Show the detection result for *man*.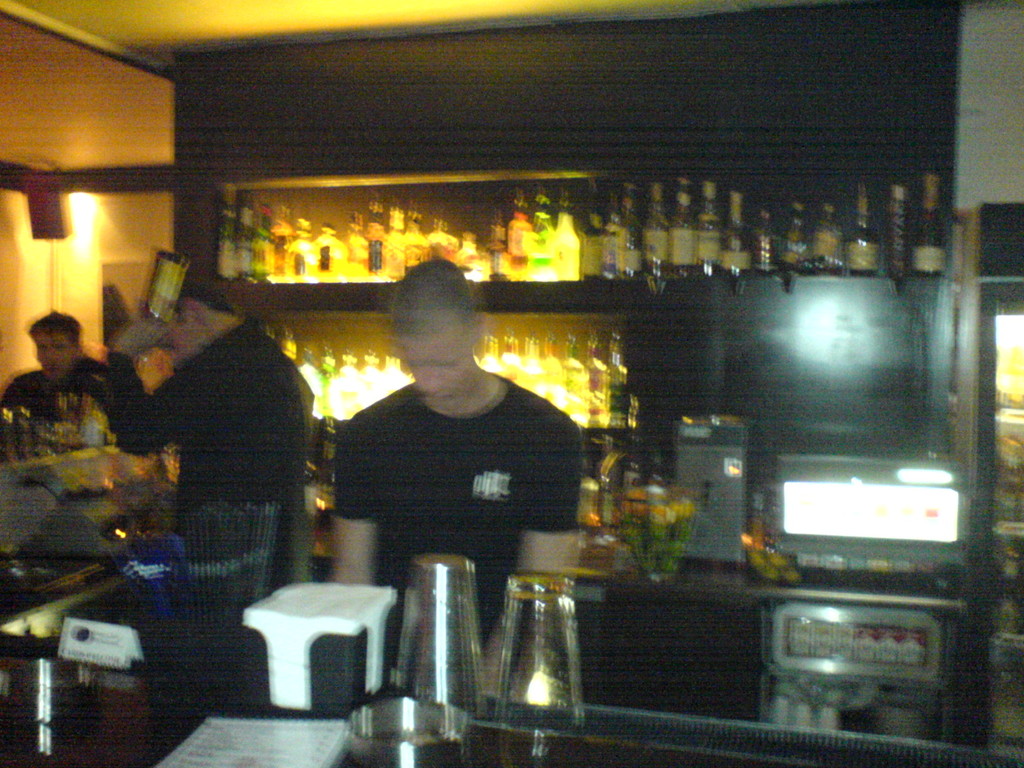
<region>1, 304, 140, 442</region>.
